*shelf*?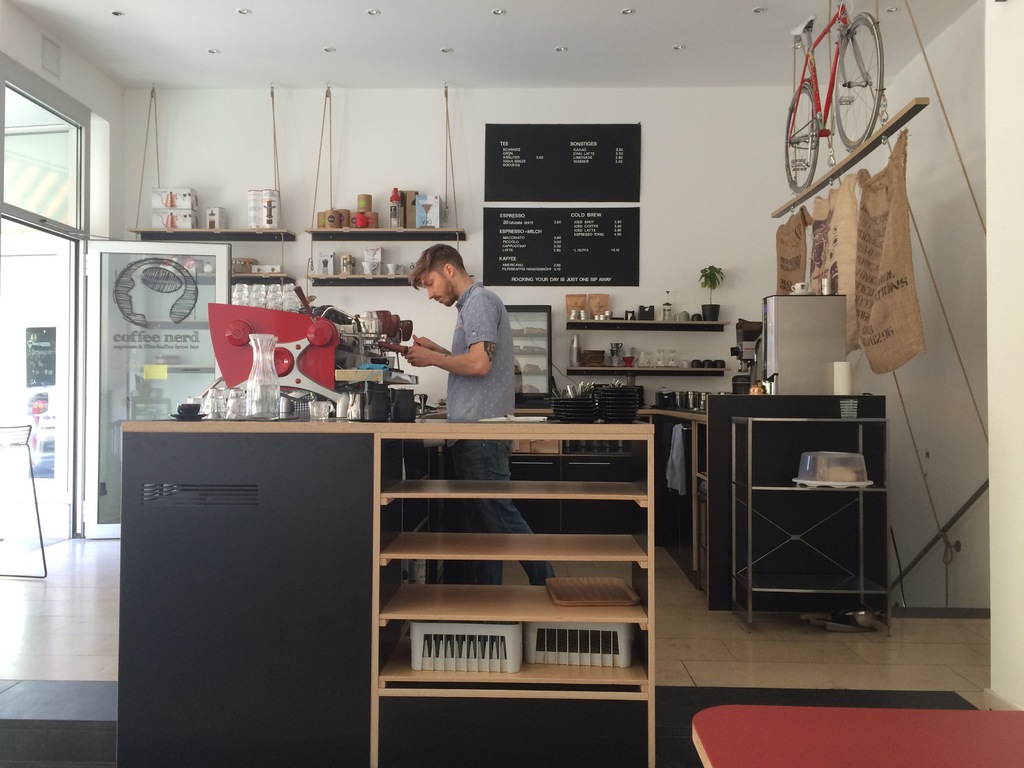
BBox(312, 227, 472, 241)
